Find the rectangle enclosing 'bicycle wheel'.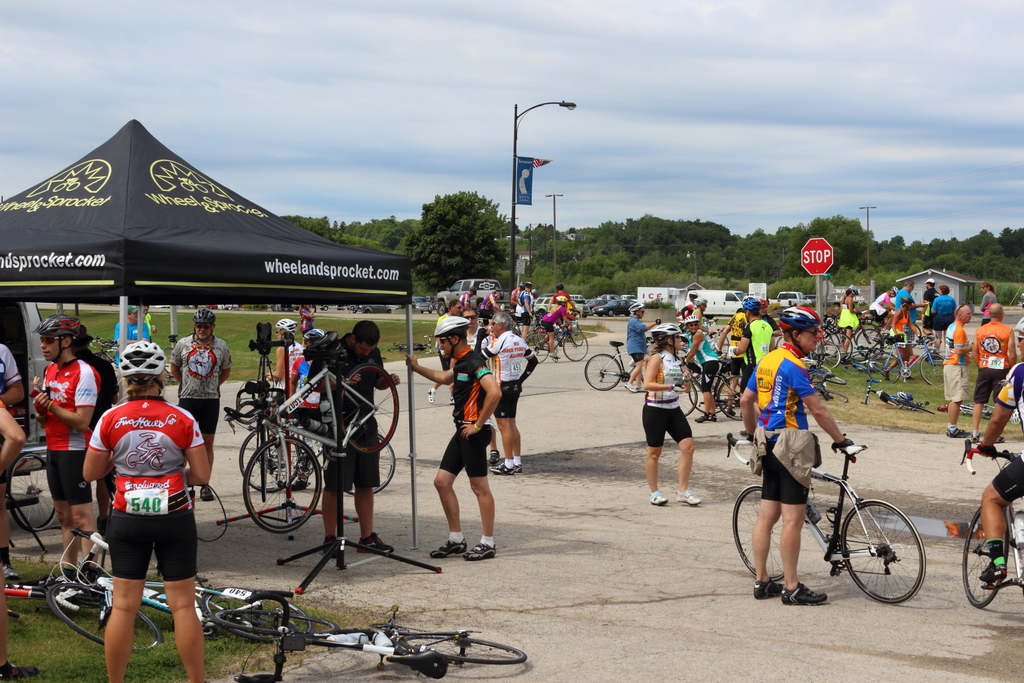
select_region(822, 331, 855, 362).
